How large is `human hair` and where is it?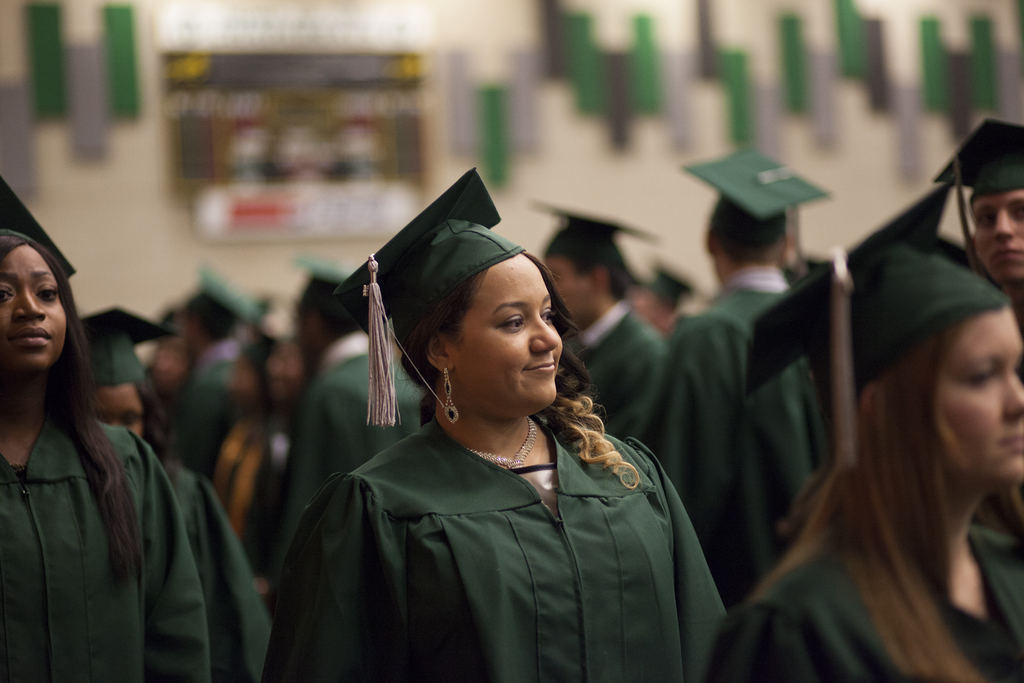
Bounding box: x1=566 y1=252 x2=630 y2=299.
